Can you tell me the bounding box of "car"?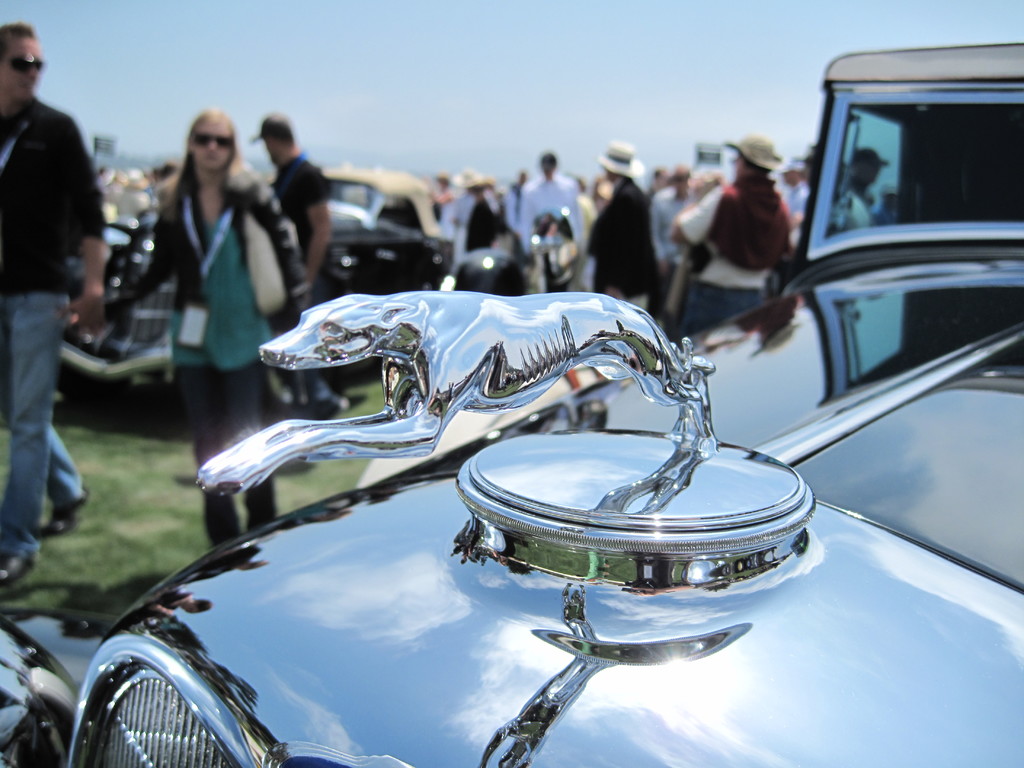
crop(0, 42, 1023, 767).
